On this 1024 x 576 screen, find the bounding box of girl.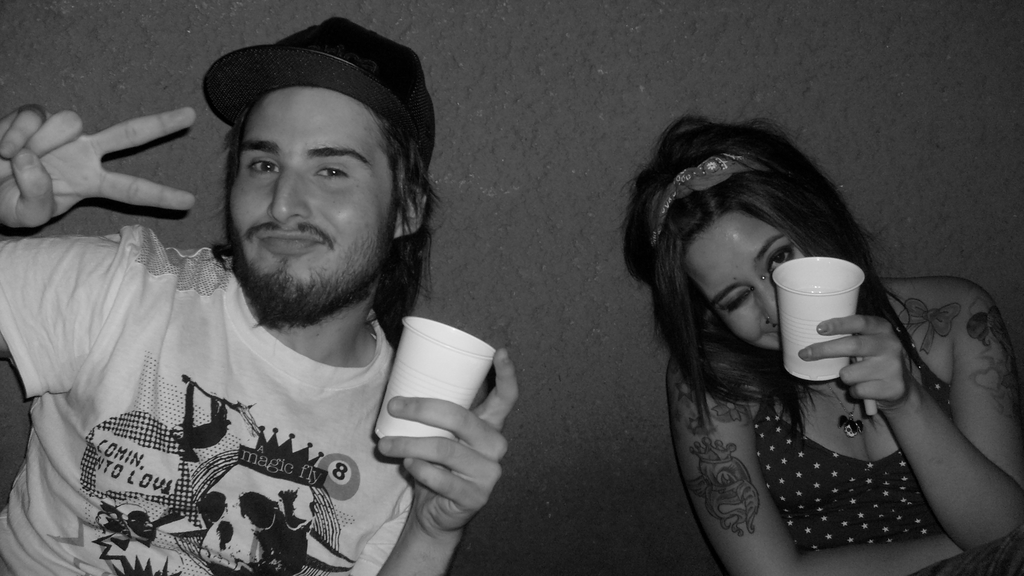
Bounding box: 622, 115, 1023, 575.
